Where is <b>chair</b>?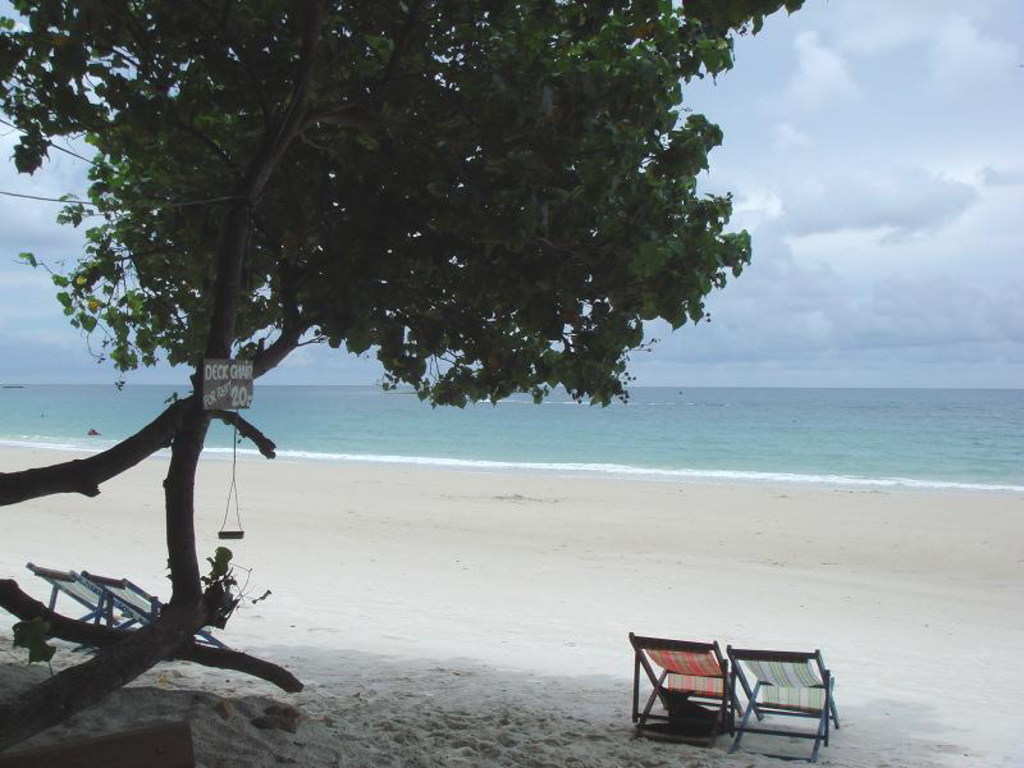
23:561:145:654.
